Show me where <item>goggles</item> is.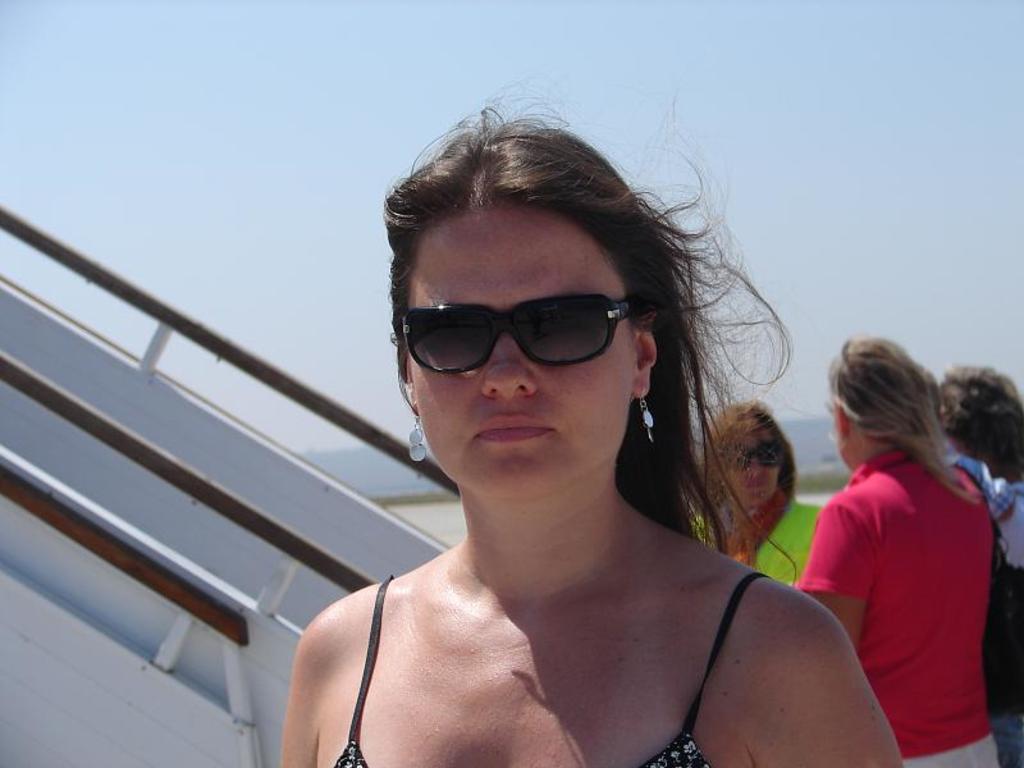
<item>goggles</item> is at x1=398 y1=279 x2=657 y2=381.
